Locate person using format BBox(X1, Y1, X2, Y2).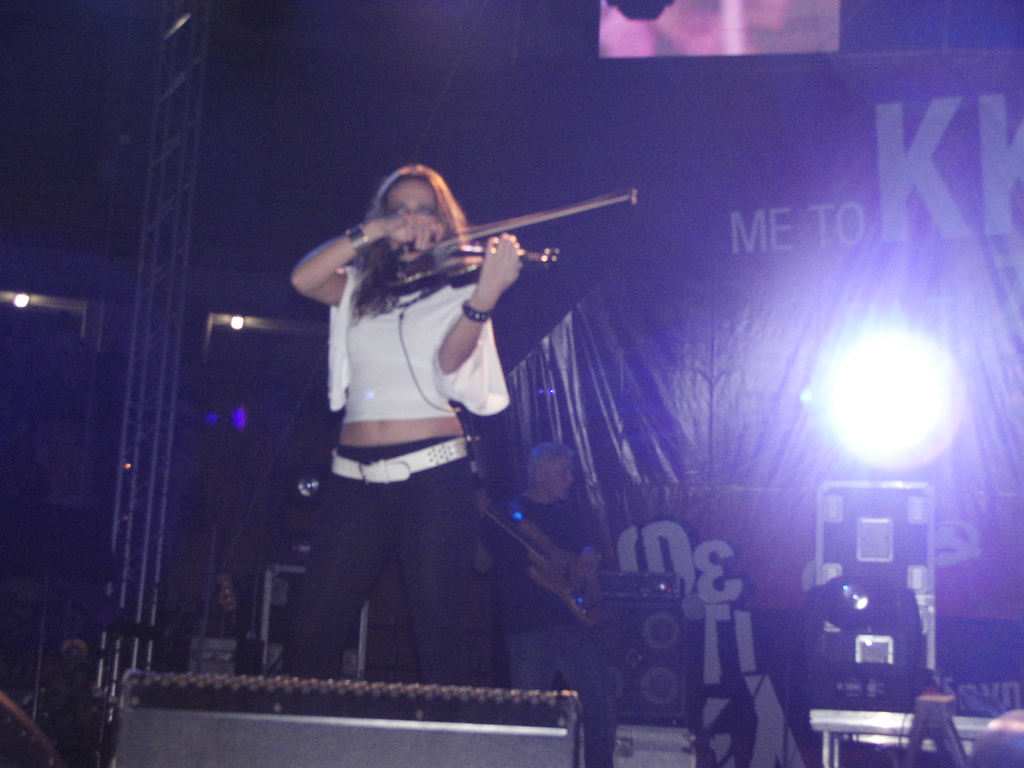
BBox(284, 114, 580, 678).
